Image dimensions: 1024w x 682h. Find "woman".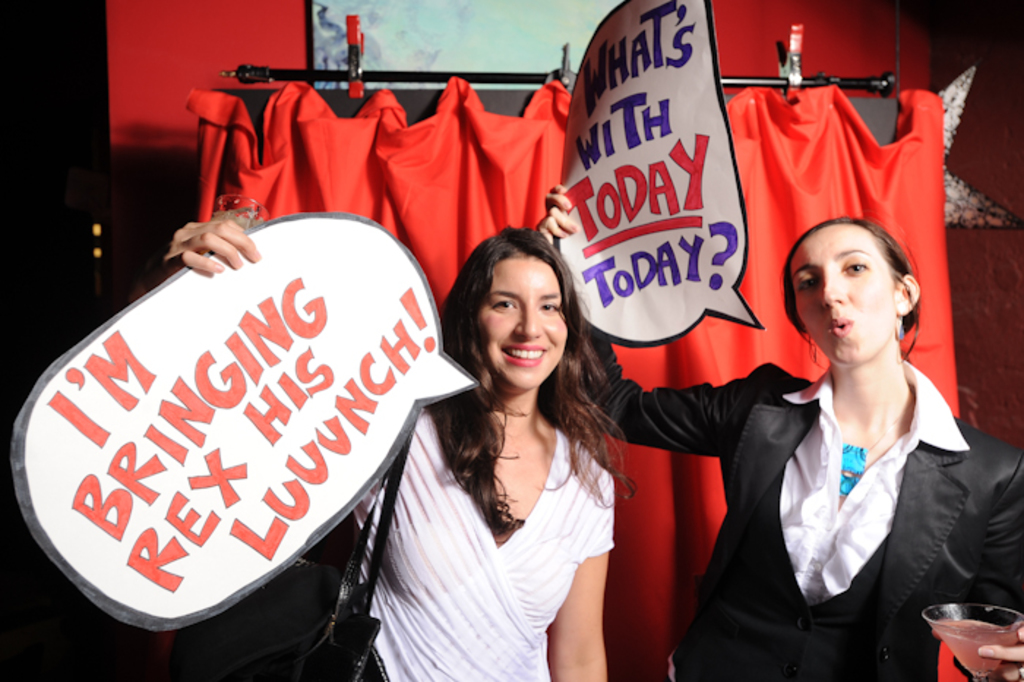
<bbox>121, 218, 639, 681</bbox>.
